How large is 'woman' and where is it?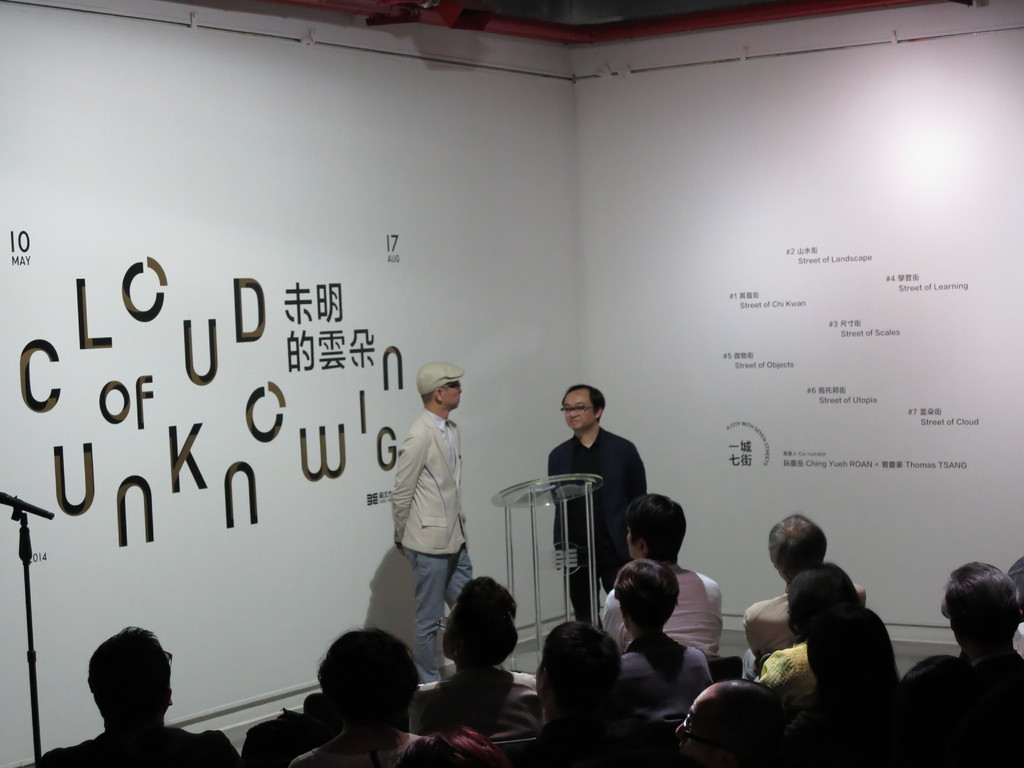
Bounding box: (x1=287, y1=621, x2=427, y2=767).
